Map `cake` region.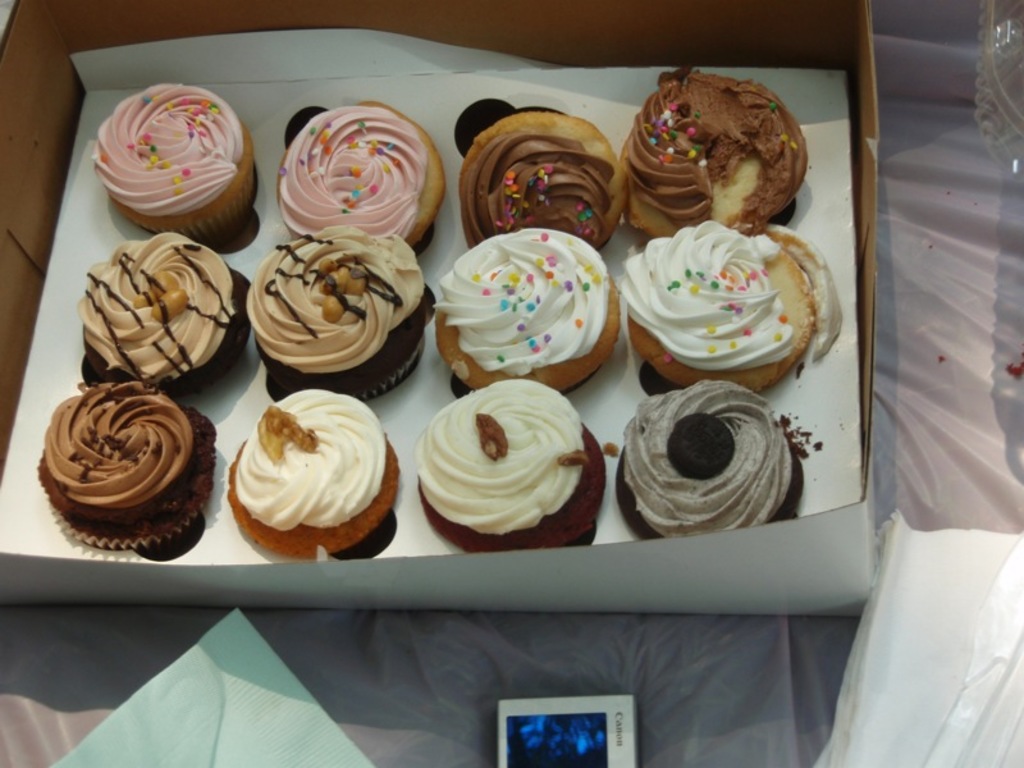
Mapped to 458:109:621:247.
